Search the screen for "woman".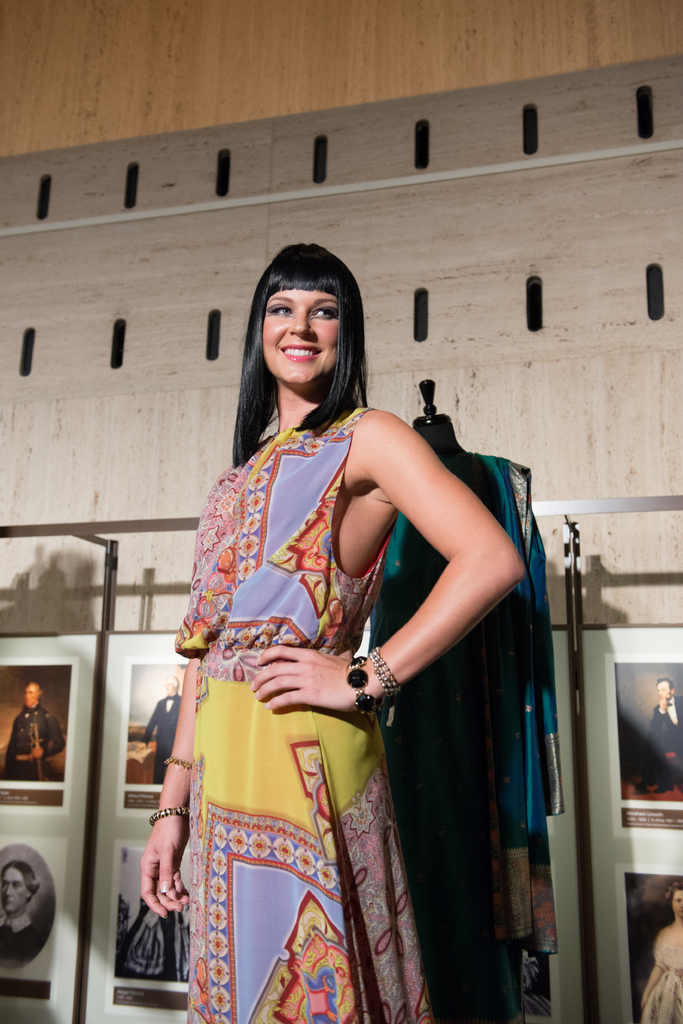
Found at bbox(132, 242, 527, 1023).
